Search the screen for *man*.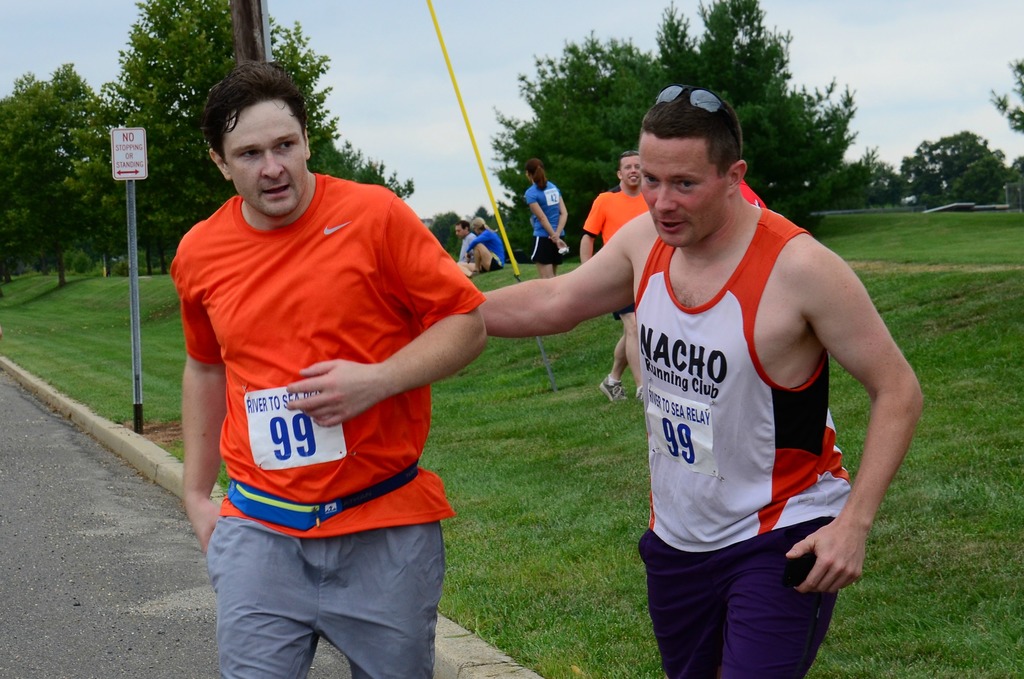
Found at 157:49:525:678.
